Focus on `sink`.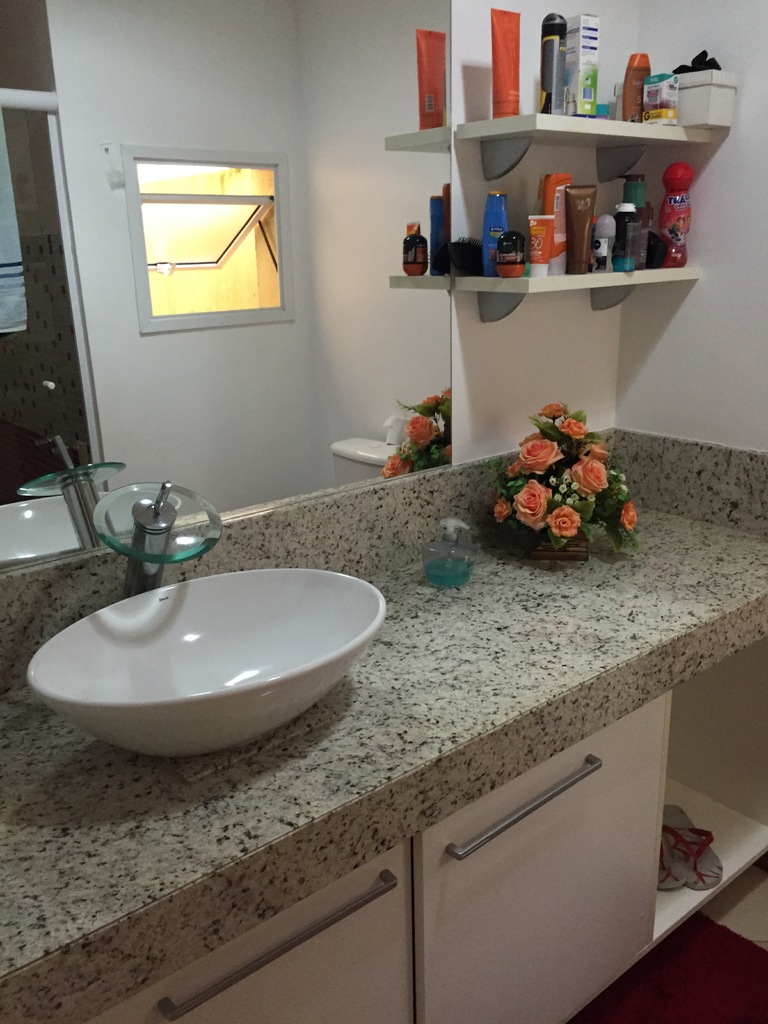
Focused at detection(0, 480, 420, 751).
